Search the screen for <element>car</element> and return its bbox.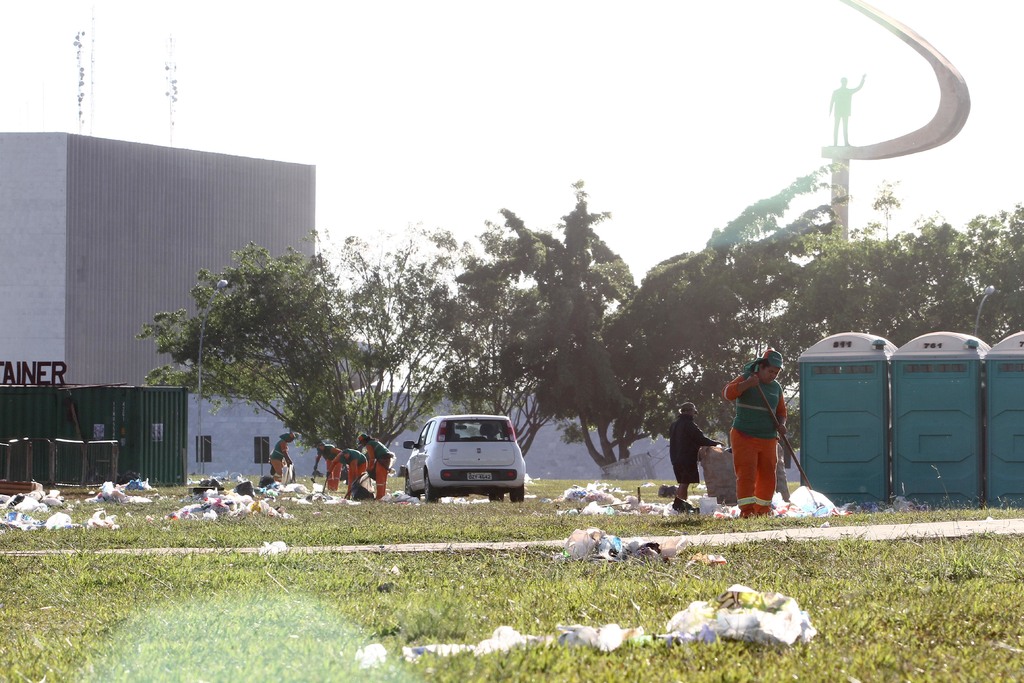
Found: bbox=[400, 412, 525, 508].
